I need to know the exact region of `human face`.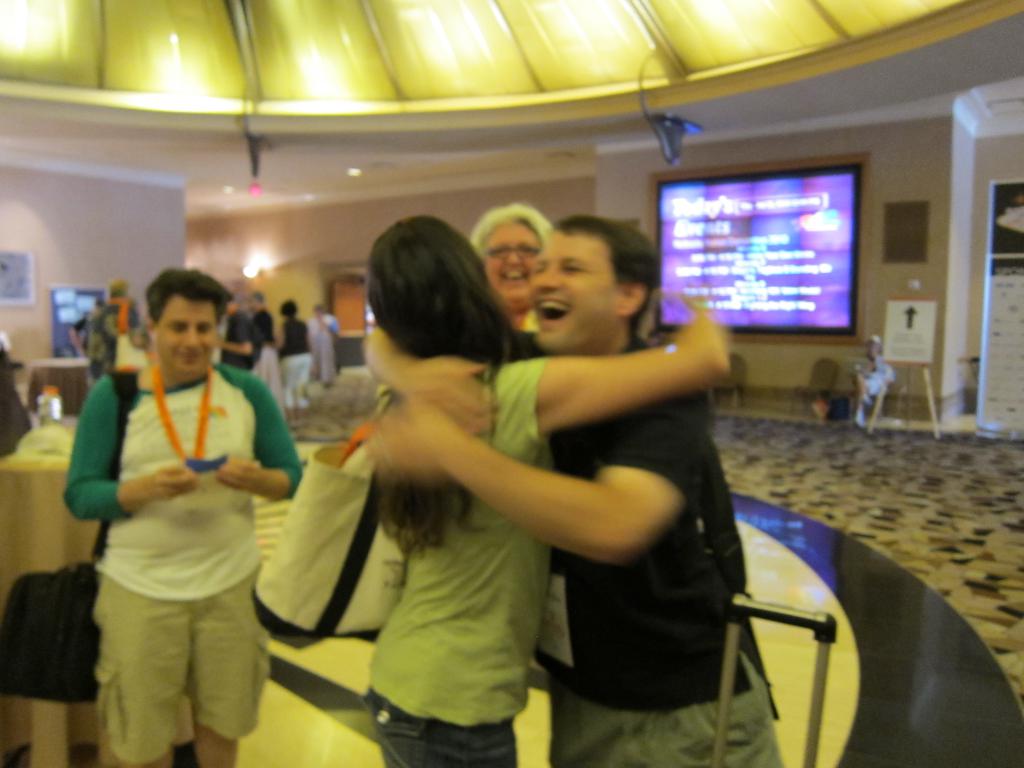
Region: region(152, 291, 219, 380).
